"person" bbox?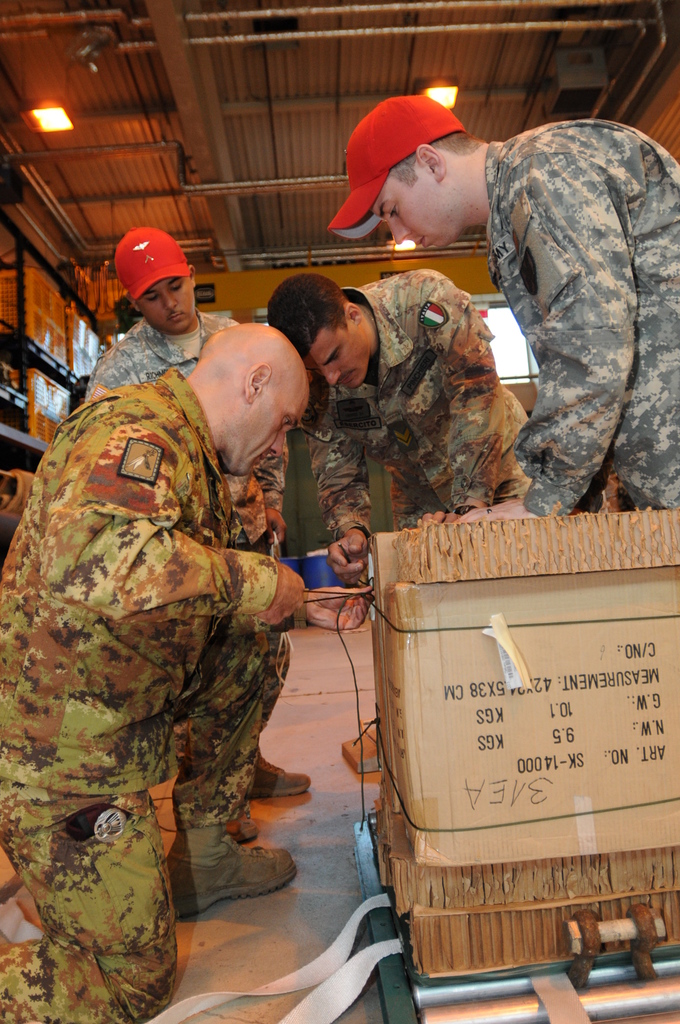
{"x1": 273, "y1": 263, "x2": 528, "y2": 595}
